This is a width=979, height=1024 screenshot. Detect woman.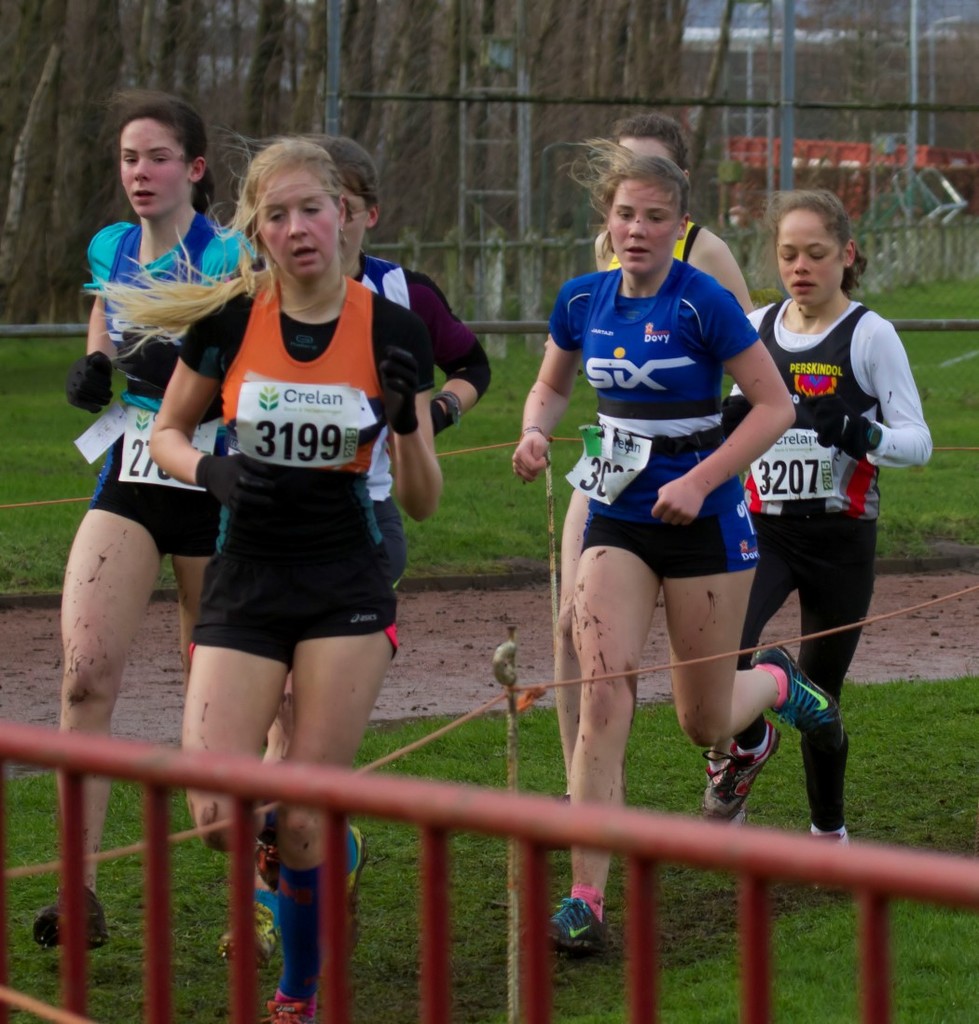
rect(711, 186, 934, 893).
